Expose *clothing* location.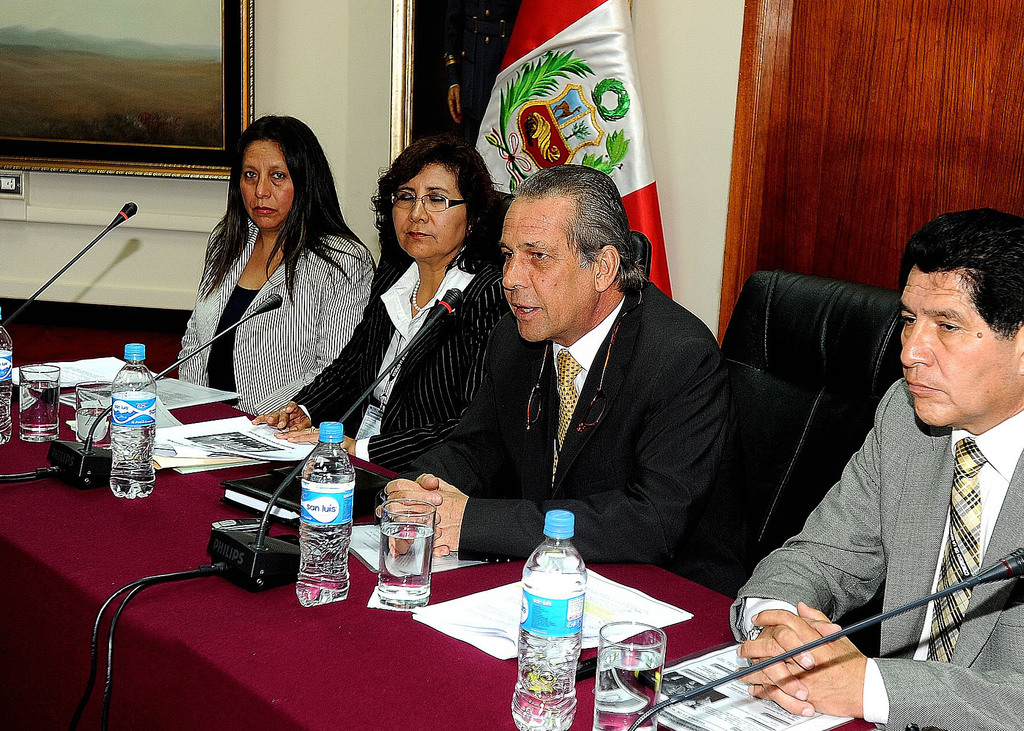
Exposed at [x1=402, y1=284, x2=732, y2=561].
